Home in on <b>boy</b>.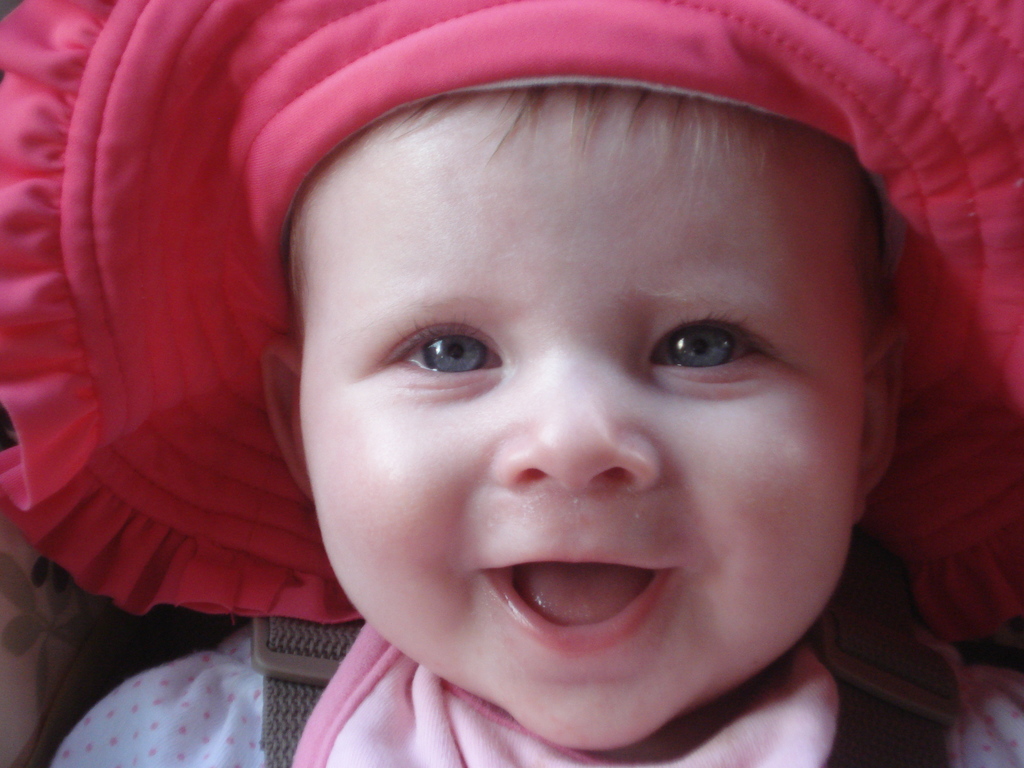
Homed in at <bbox>0, 0, 1023, 767</bbox>.
